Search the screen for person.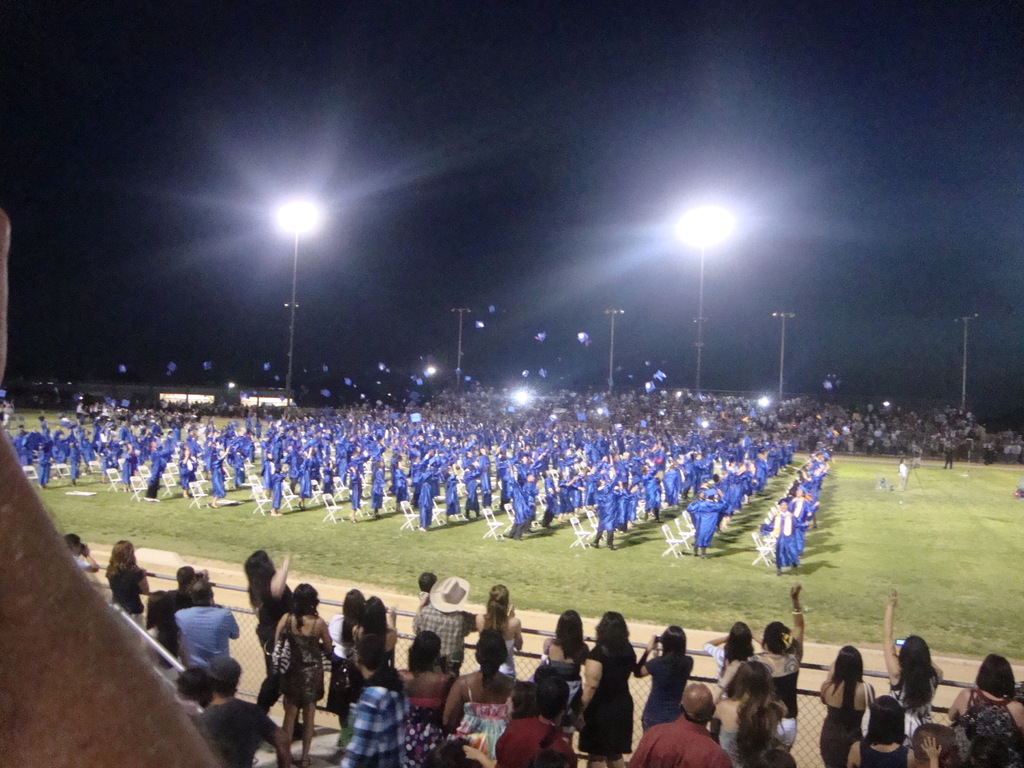
Found at {"x1": 103, "y1": 536, "x2": 152, "y2": 621}.
